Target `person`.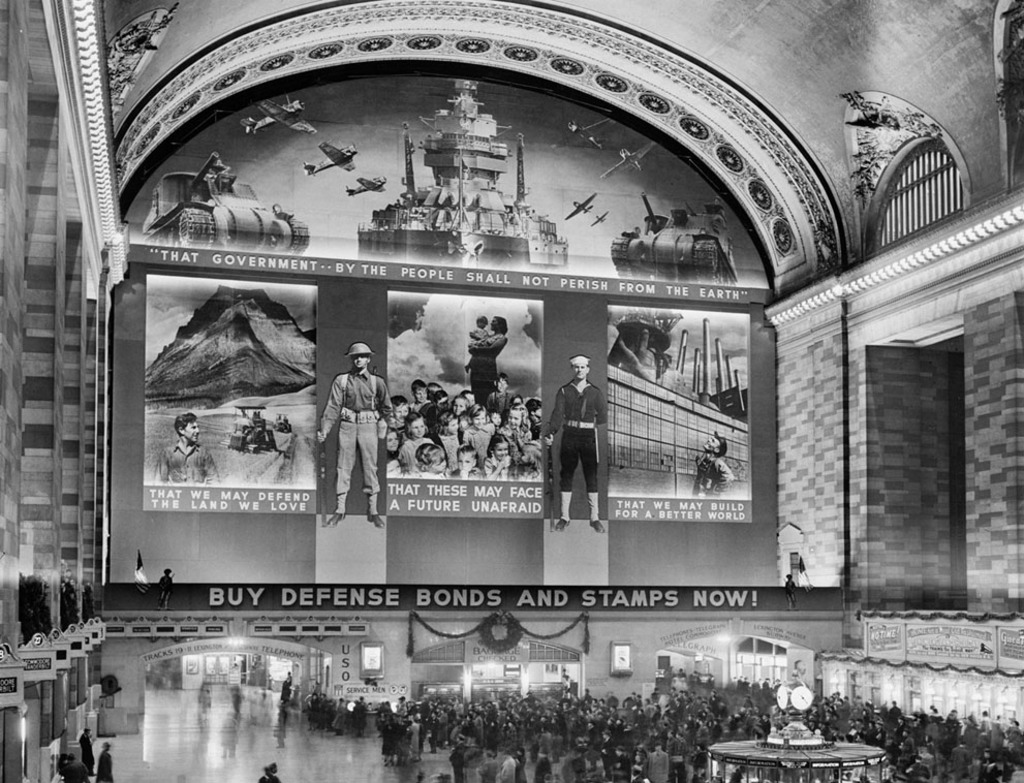
Target region: 60, 748, 89, 781.
